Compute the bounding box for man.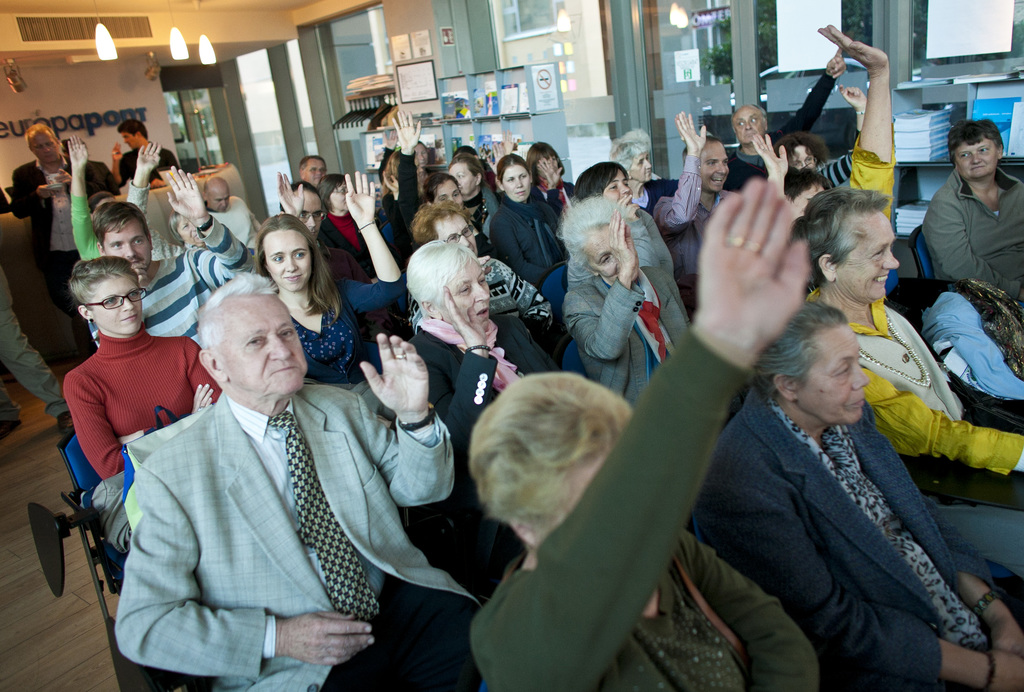
bbox(0, 266, 72, 447).
